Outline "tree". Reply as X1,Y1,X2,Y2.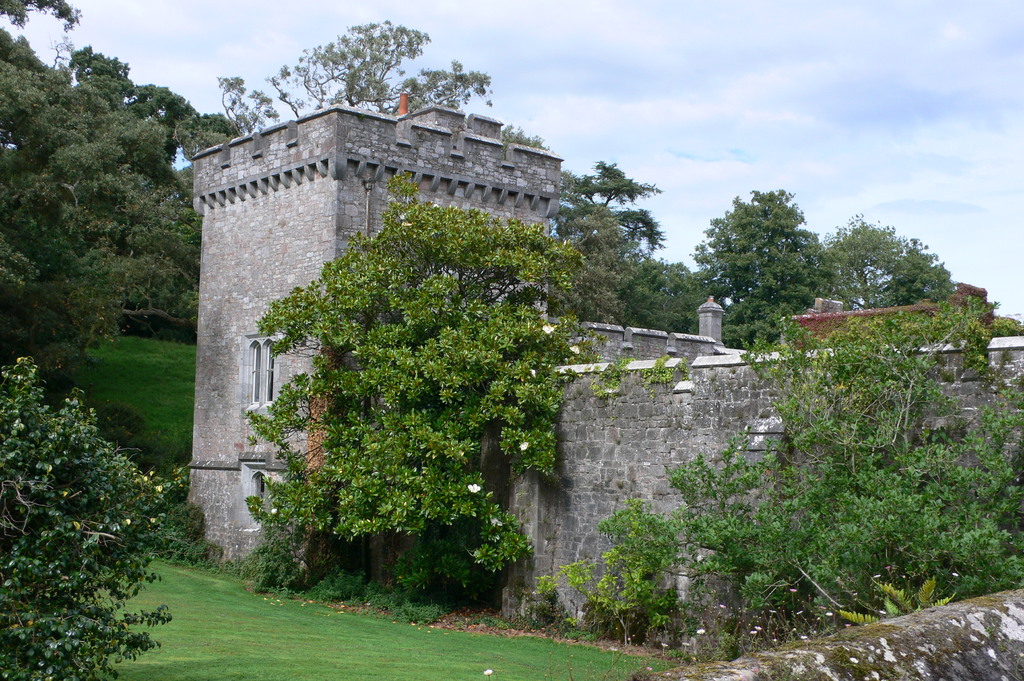
820,222,955,309.
